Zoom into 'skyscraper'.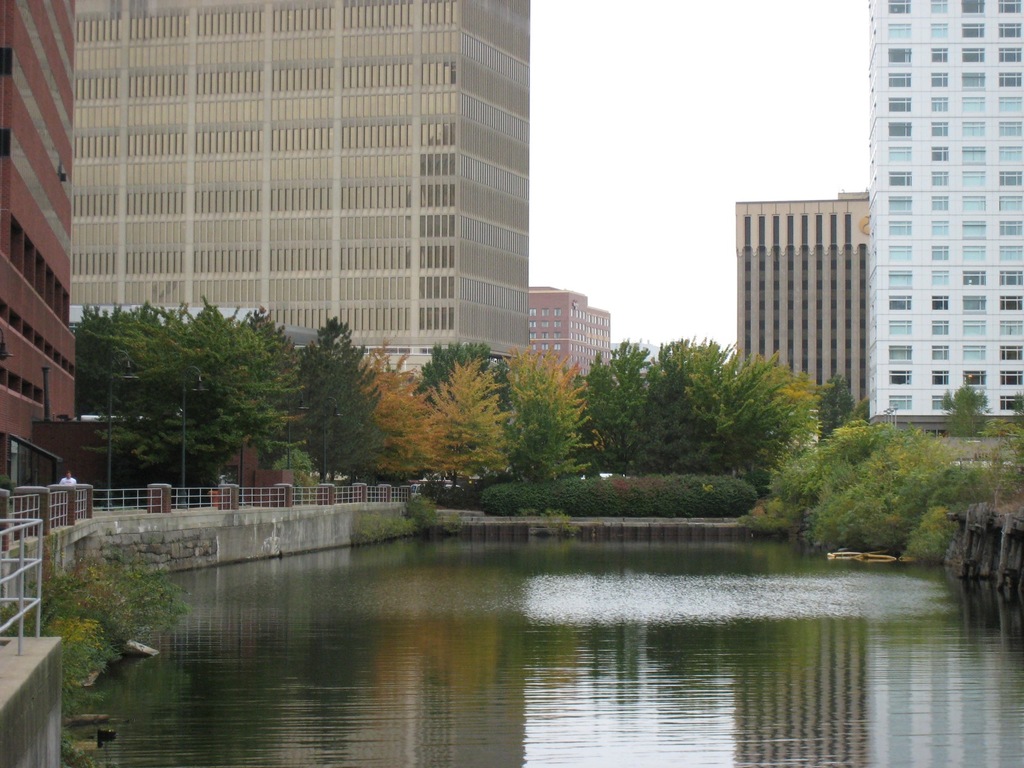
Zoom target: 844/38/1009/454.
